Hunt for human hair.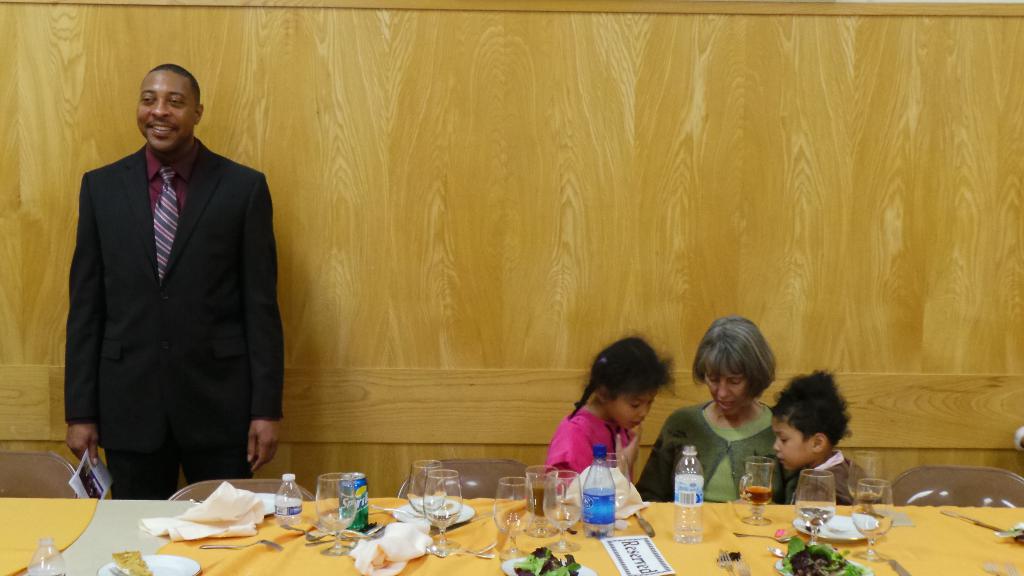
Hunted down at locate(566, 337, 670, 419).
